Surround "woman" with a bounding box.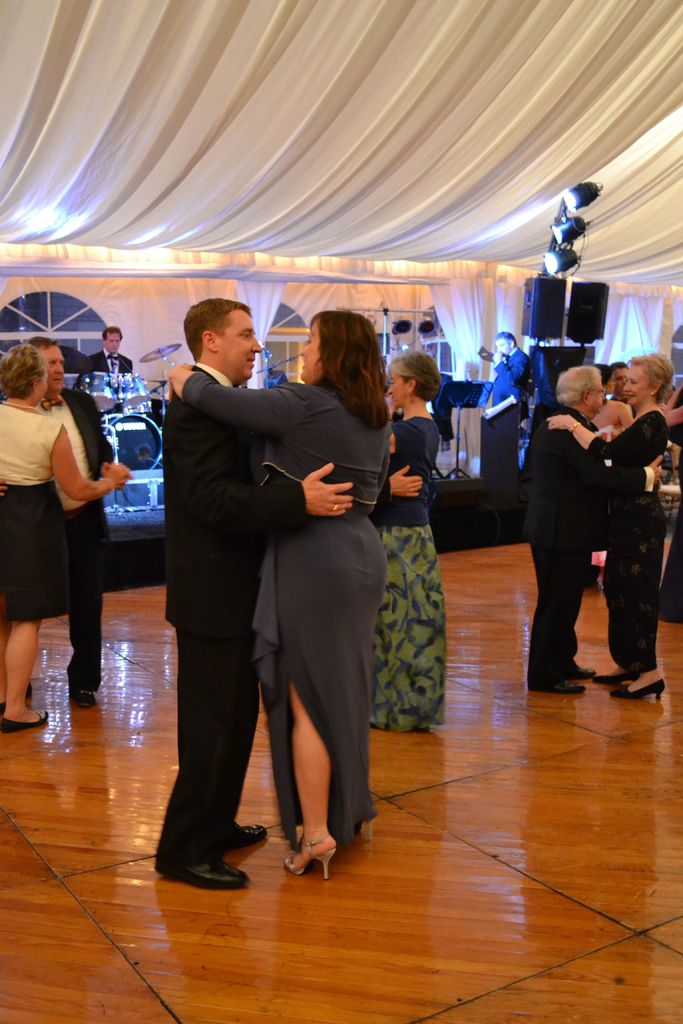
bbox(542, 351, 670, 703).
